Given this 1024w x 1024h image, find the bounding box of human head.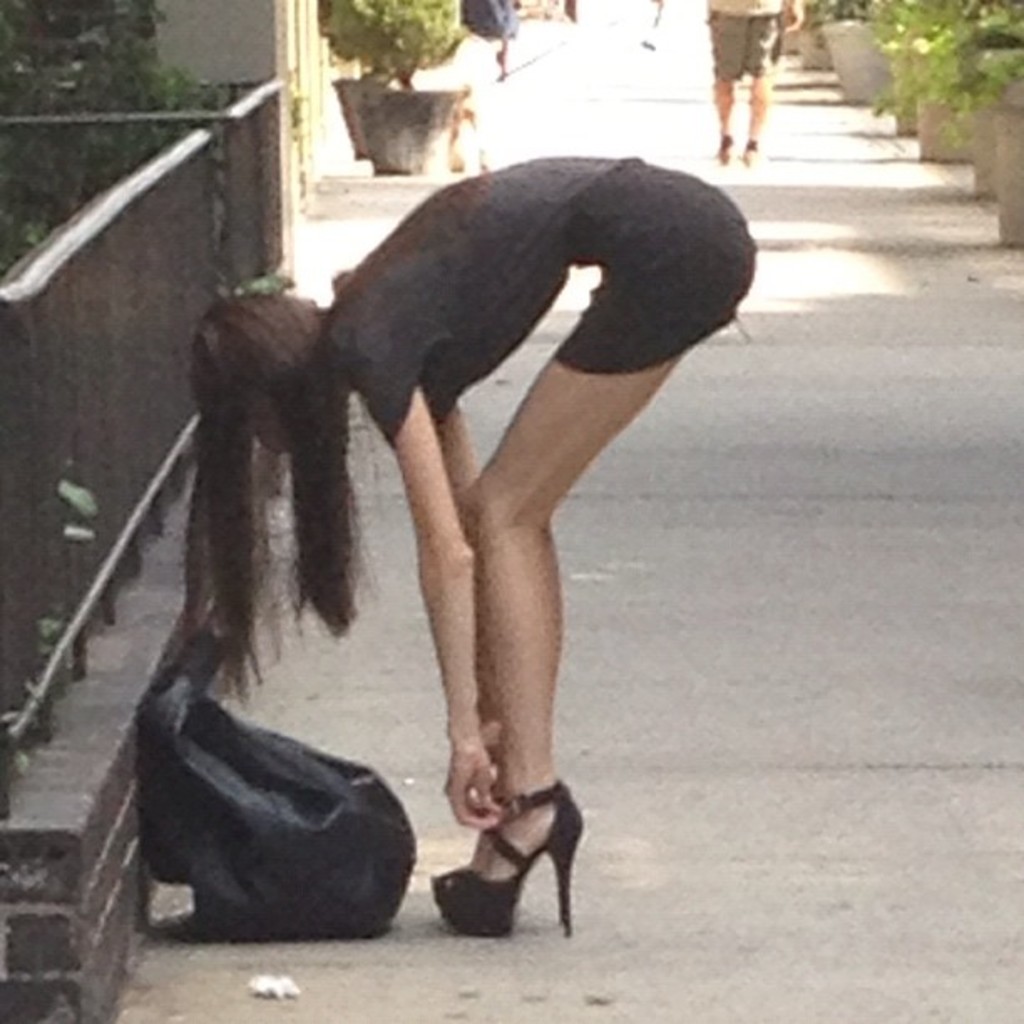
box=[187, 294, 346, 636].
